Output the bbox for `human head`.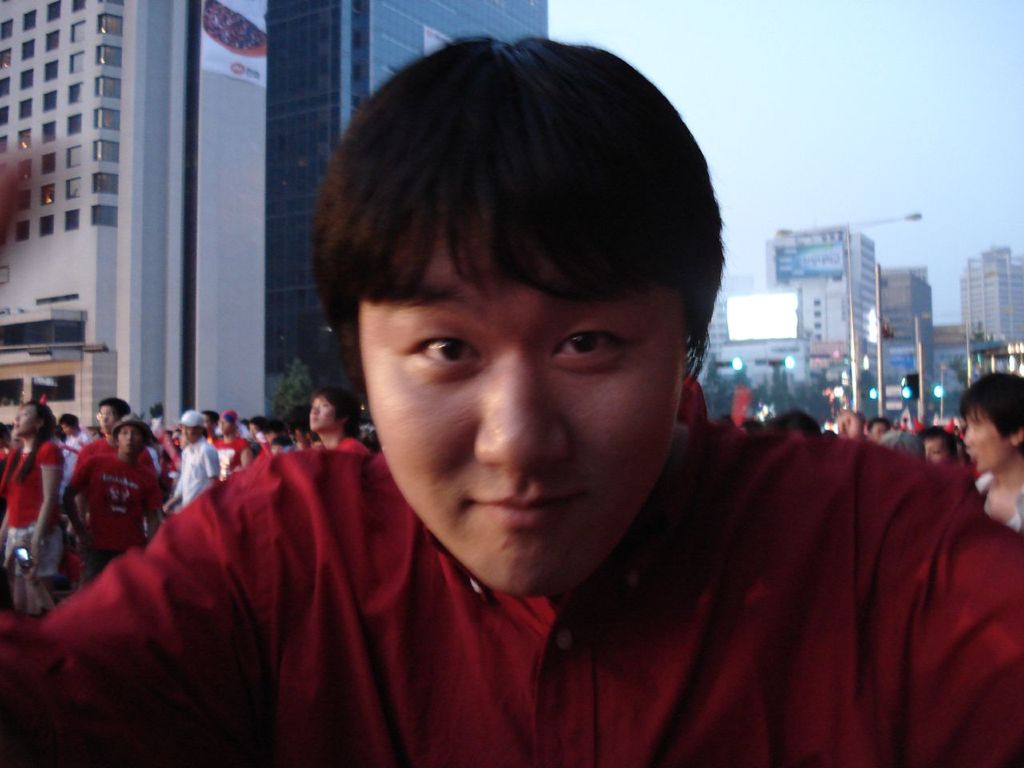
detection(305, 388, 358, 434).
